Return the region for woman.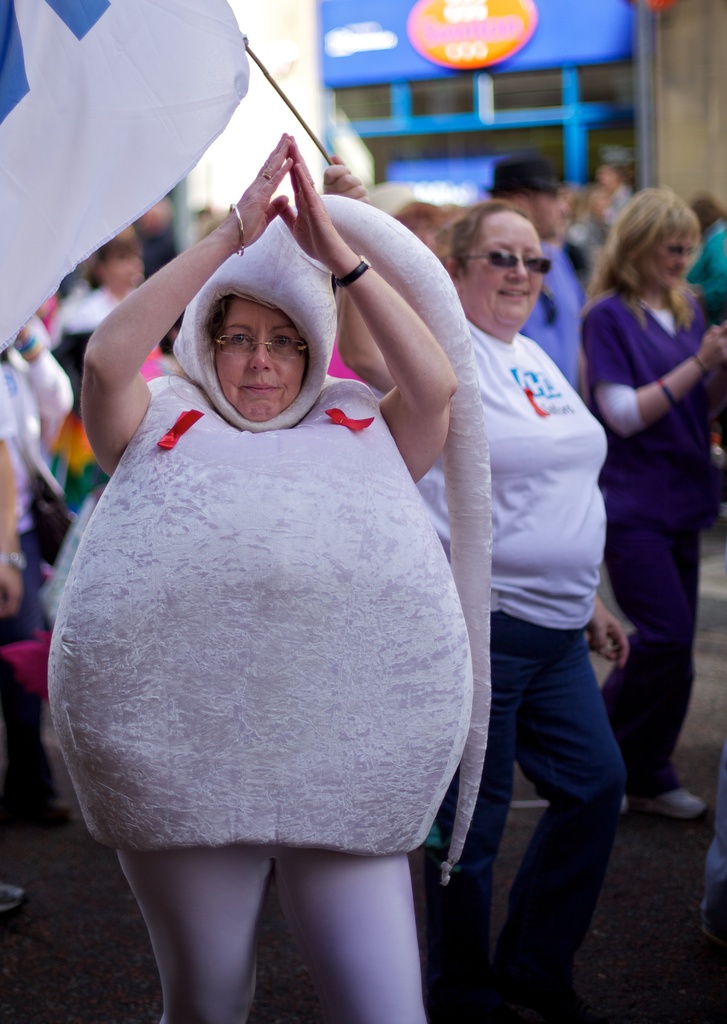
x1=585 y1=184 x2=726 y2=835.
